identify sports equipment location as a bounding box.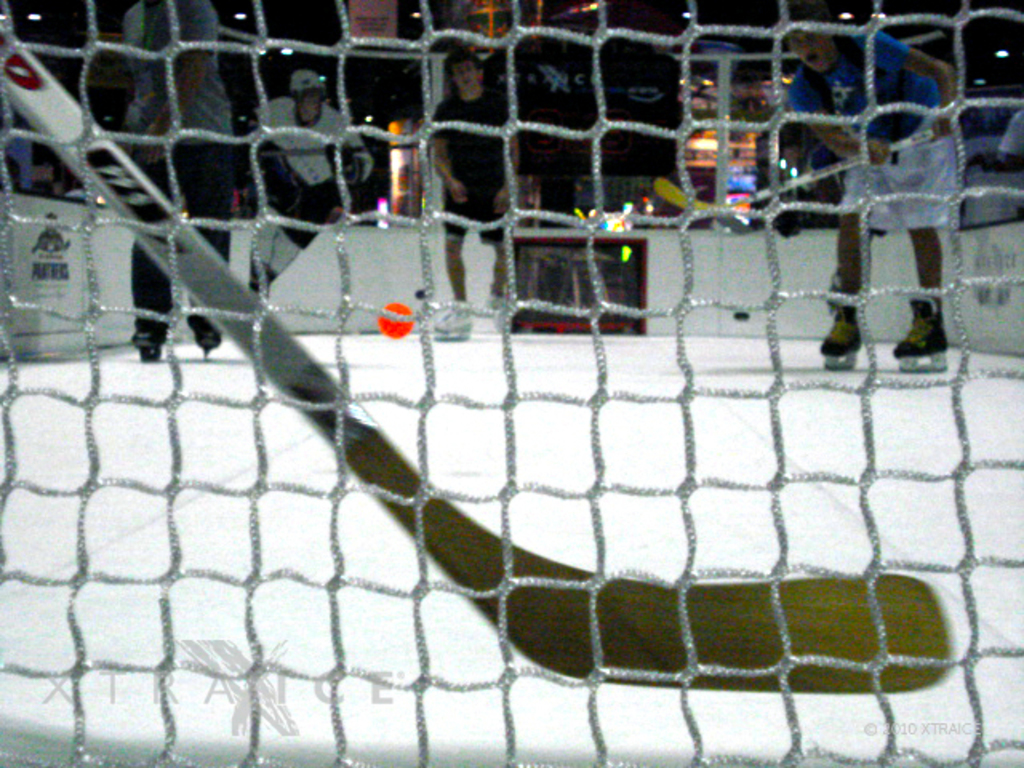
<region>654, 122, 963, 222</region>.
